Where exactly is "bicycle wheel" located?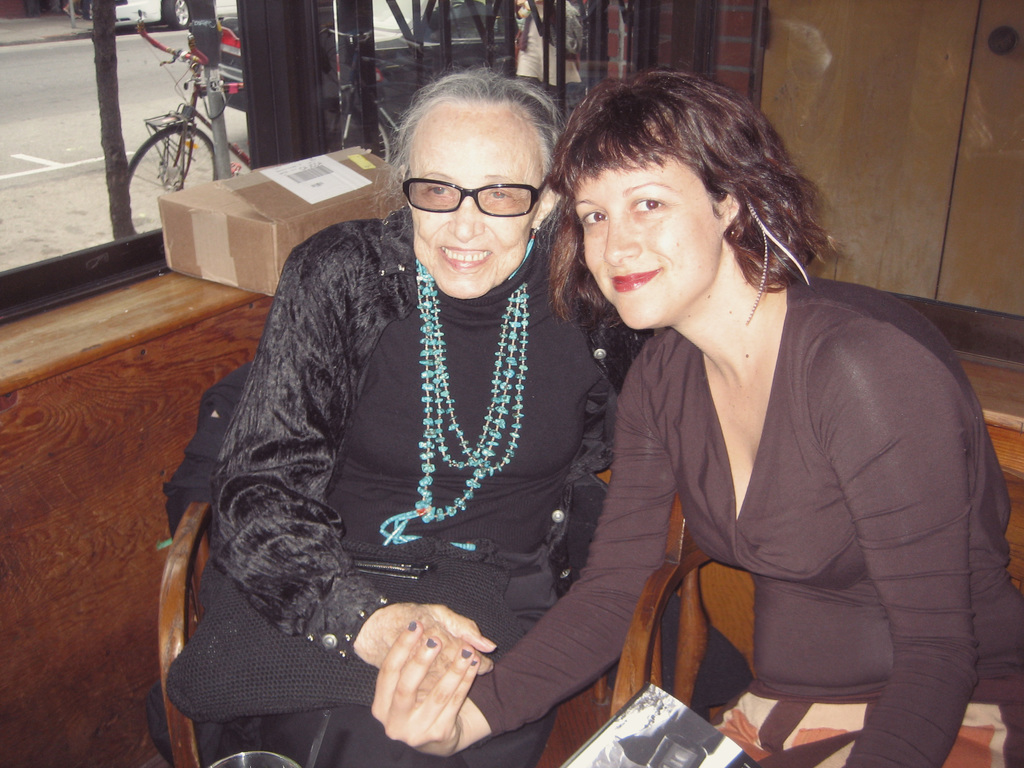
Its bounding box is region(124, 126, 213, 232).
